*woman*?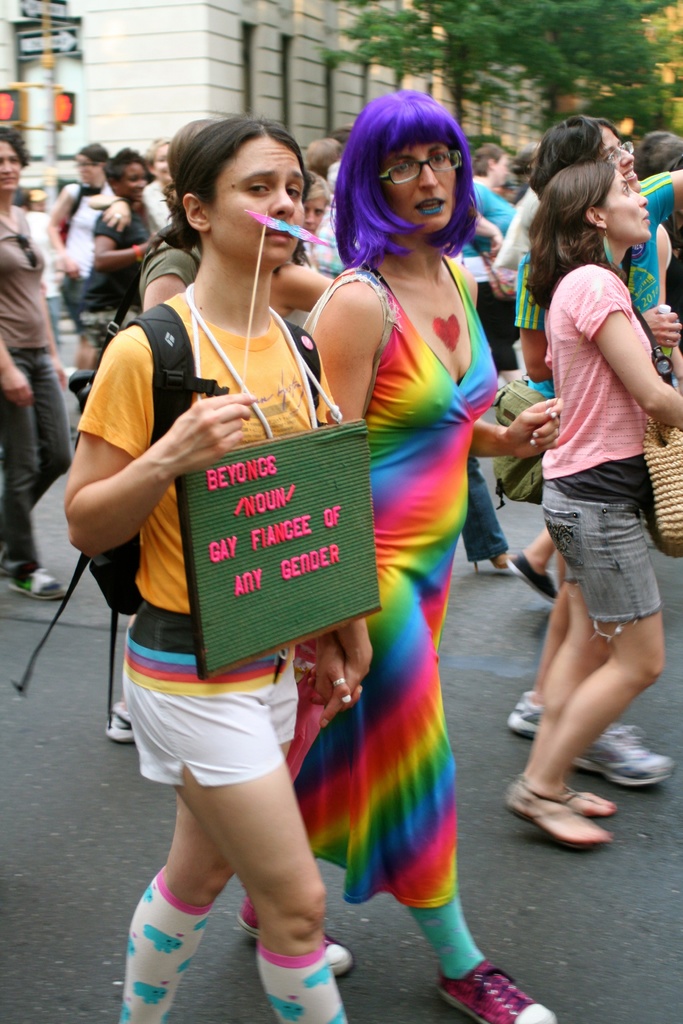
l=220, t=88, r=569, b=1023
